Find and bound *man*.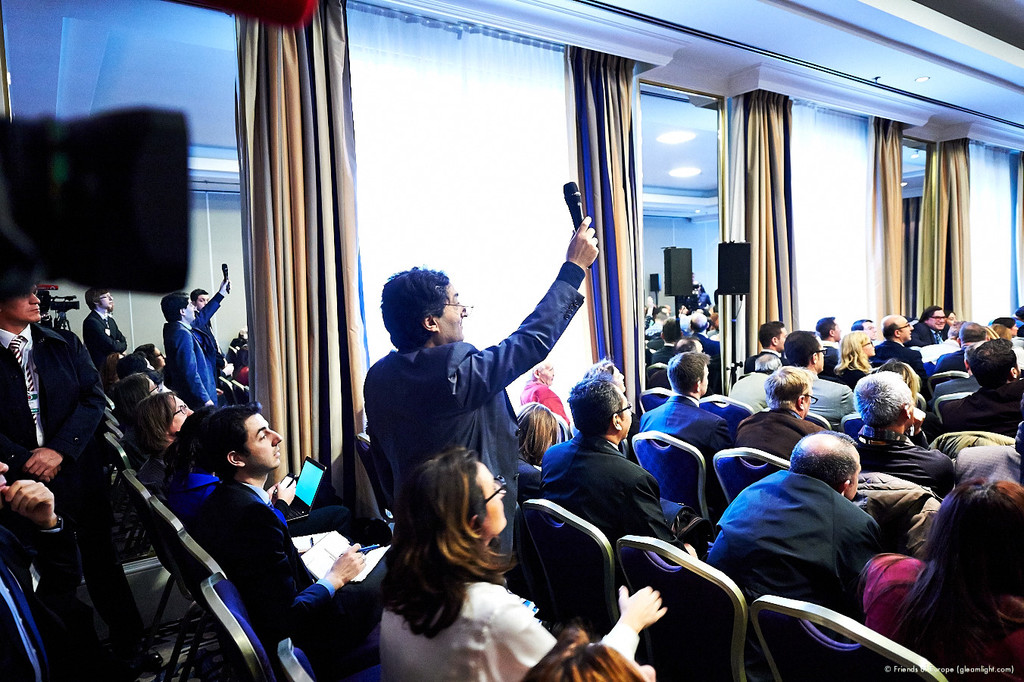
Bound: bbox=[638, 351, 741, 463].
